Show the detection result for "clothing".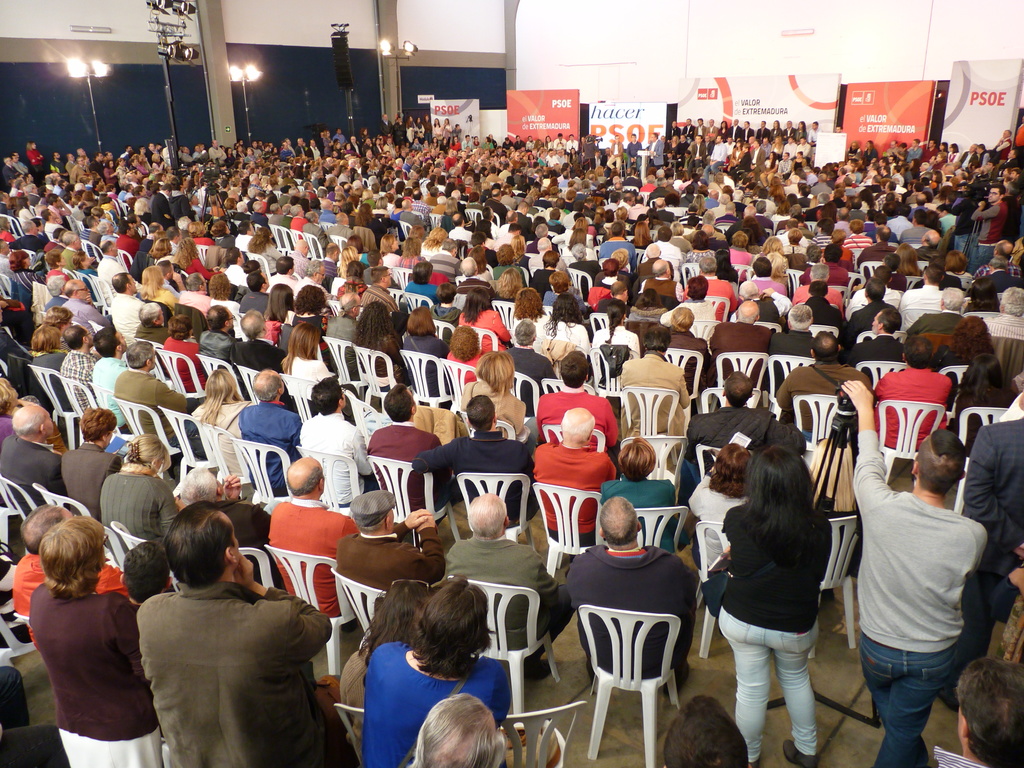
box(133, 319, 170, 346).
